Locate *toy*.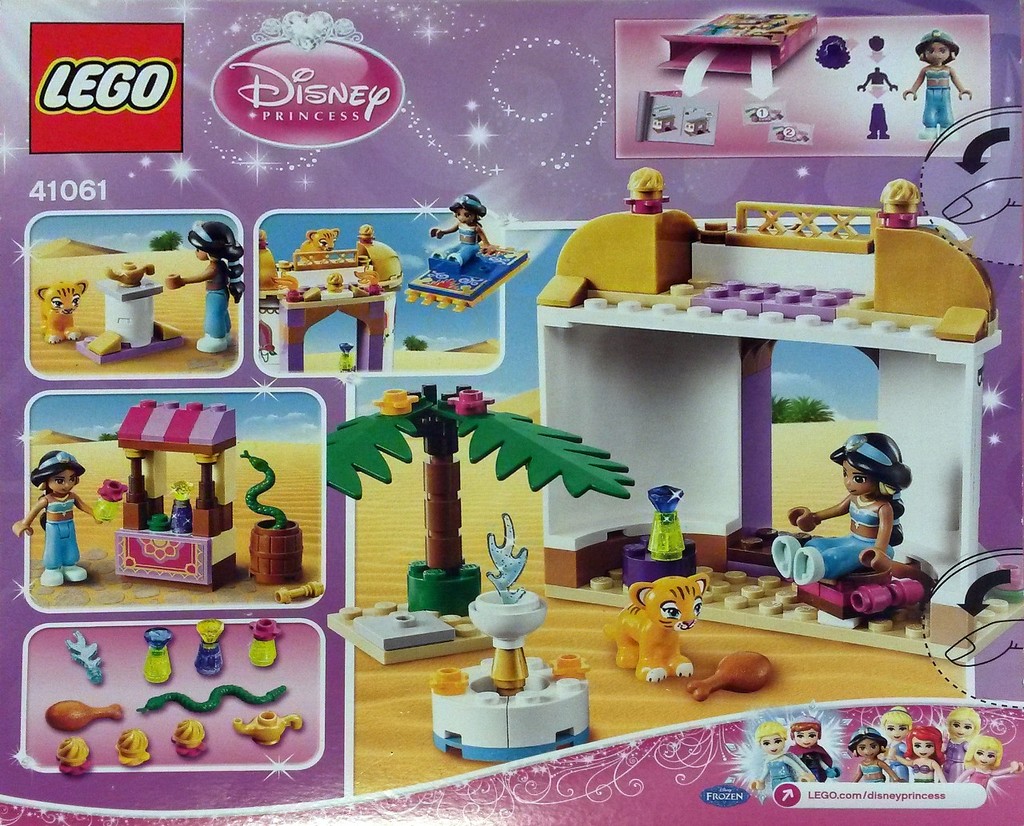
Bounding box: <bbox>956, 734, 1023, 788</bbox>.
